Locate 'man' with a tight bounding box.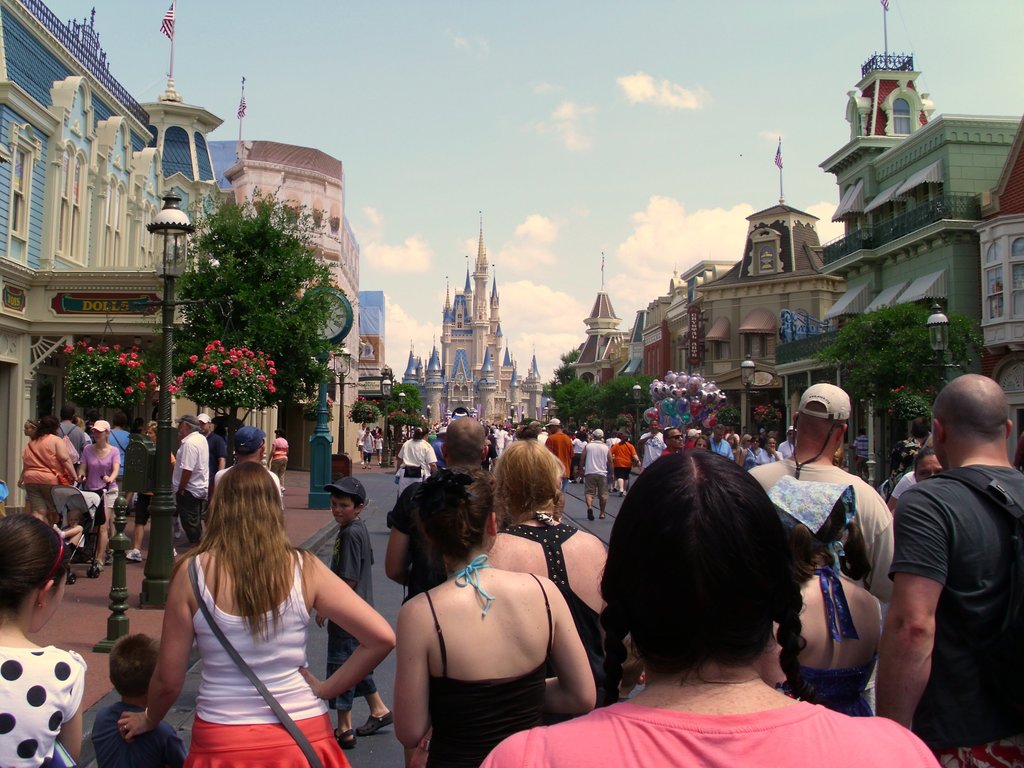
box(540, 417, 573, 492).
